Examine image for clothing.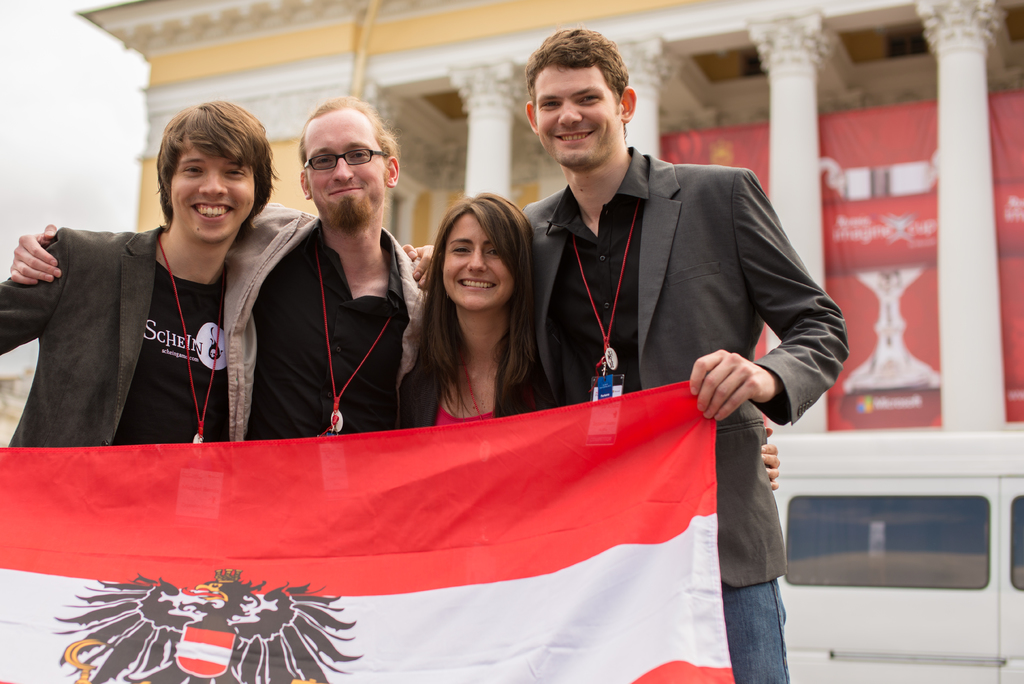
Examination result: 208, 184, 409, 434.
